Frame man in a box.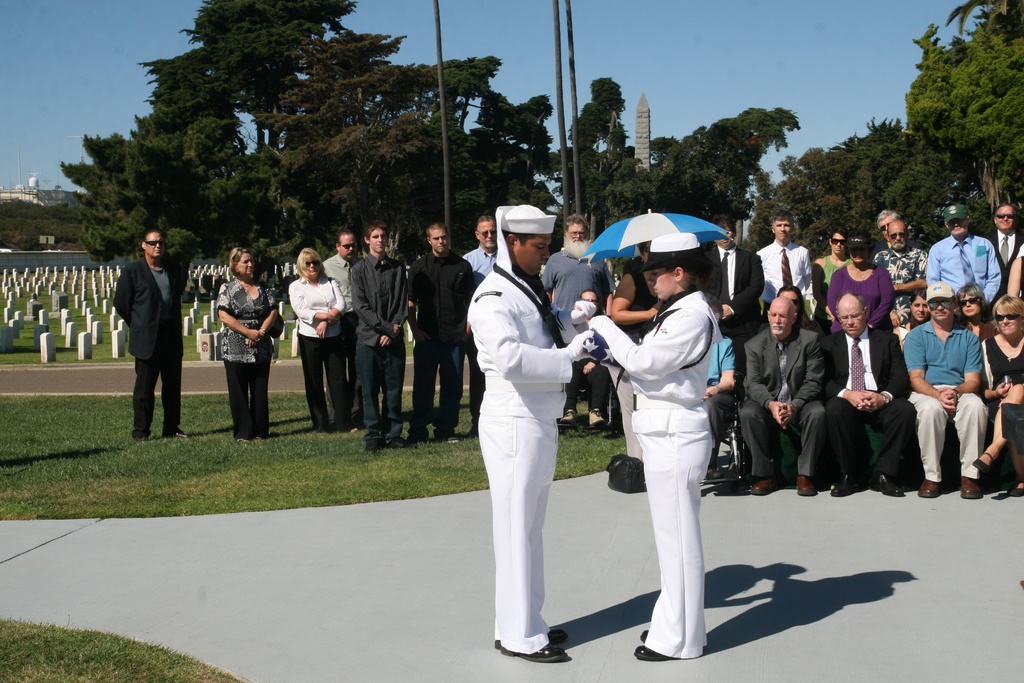
bbox=(470, 208, 607, 666).
